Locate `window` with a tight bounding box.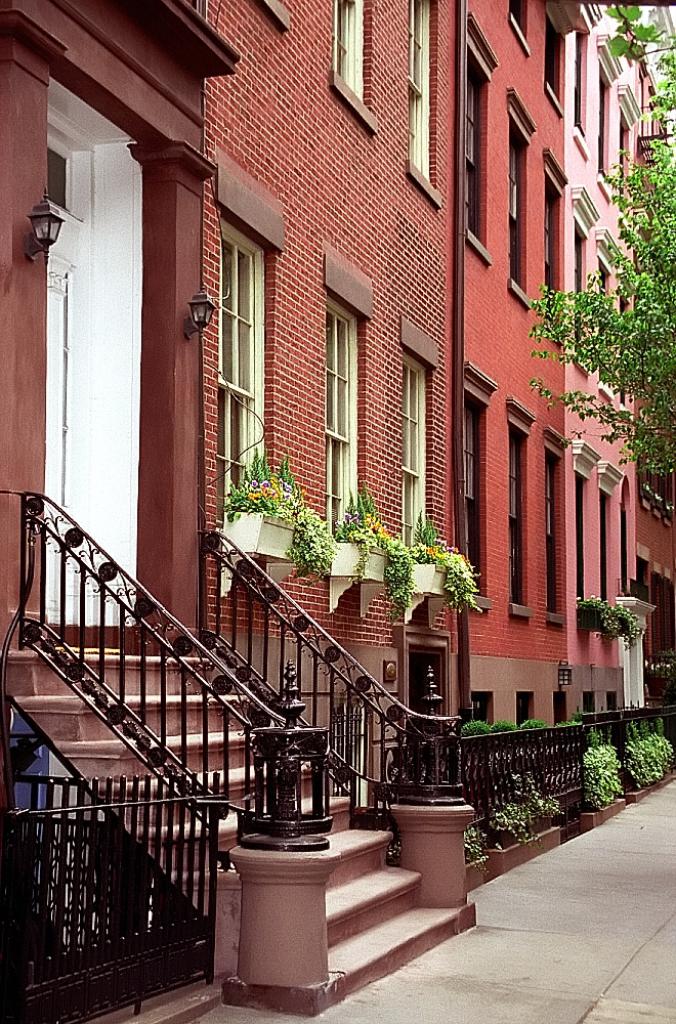
(left=503, top=112, right=531, bottom=302).
